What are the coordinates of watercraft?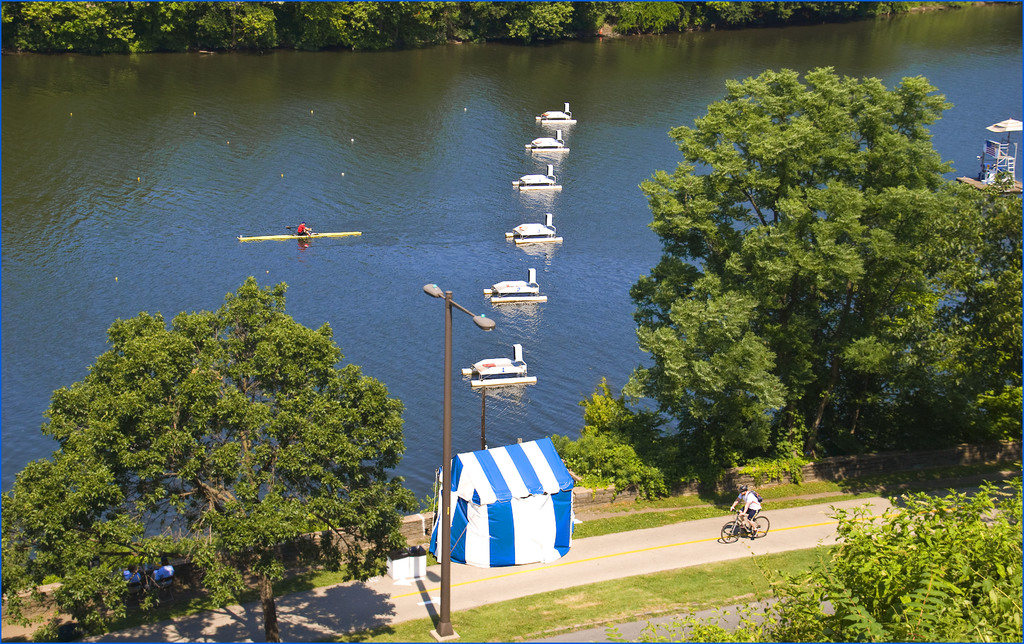
x1=478, y1=268, x2=553, y2=305.
